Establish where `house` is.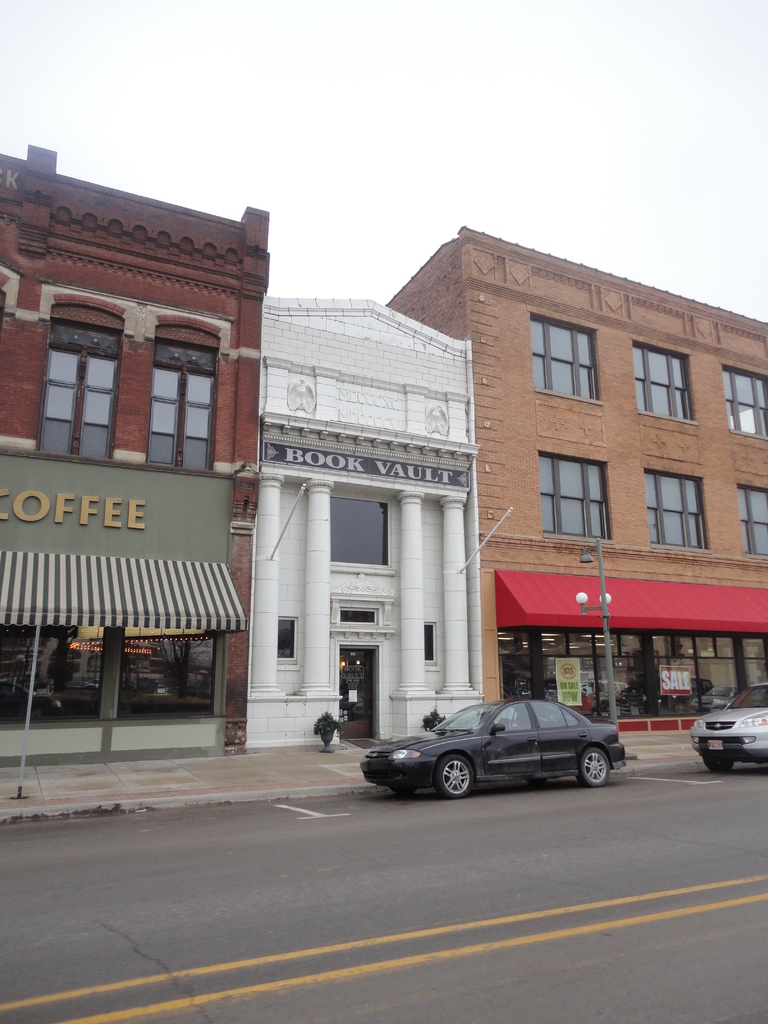
Established at [left=0, top=144, right=284, bottom=755].
